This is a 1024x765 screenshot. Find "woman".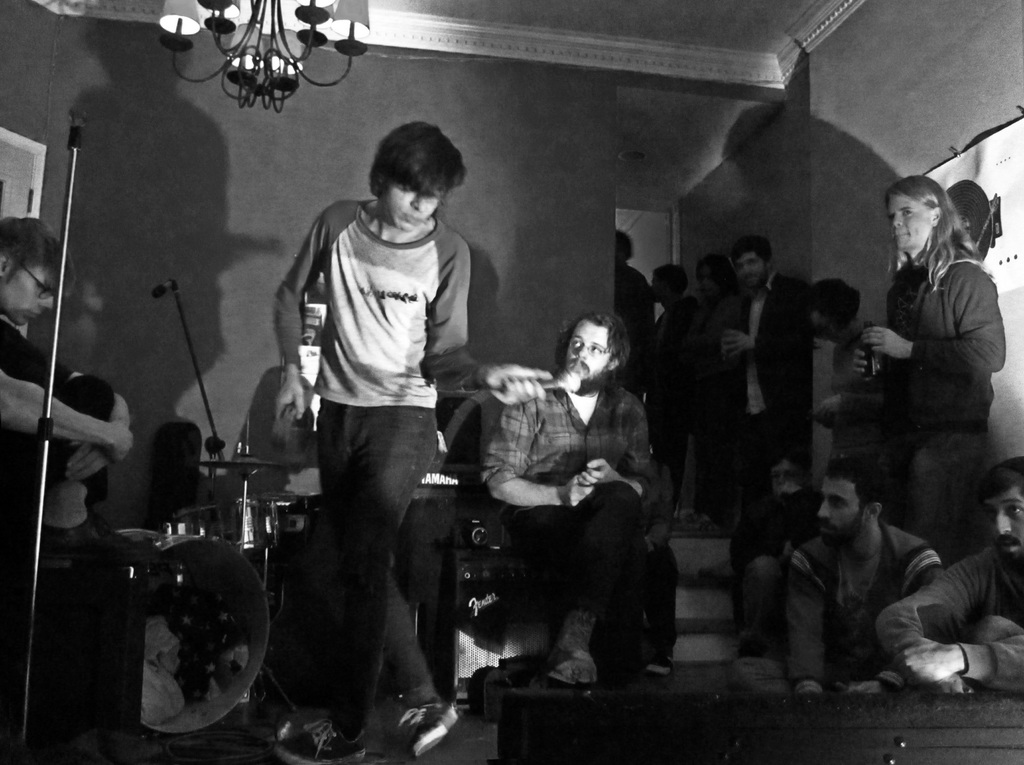
Bounding box: 261,97,487,722.
